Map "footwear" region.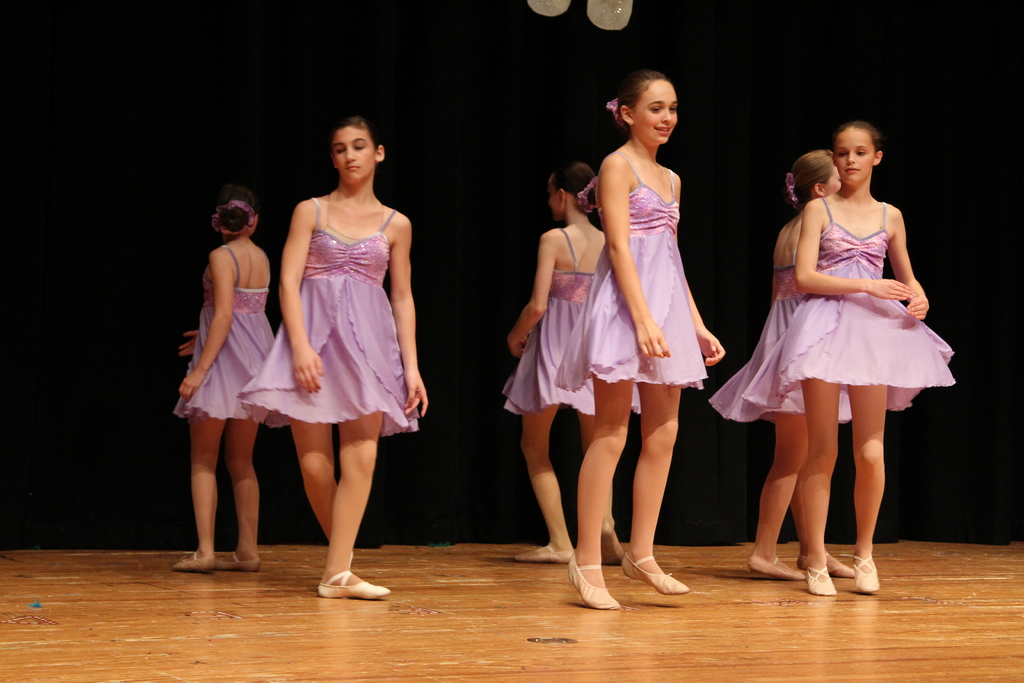
Mapped to [left=847, top=554, right=876, bottom=593].
